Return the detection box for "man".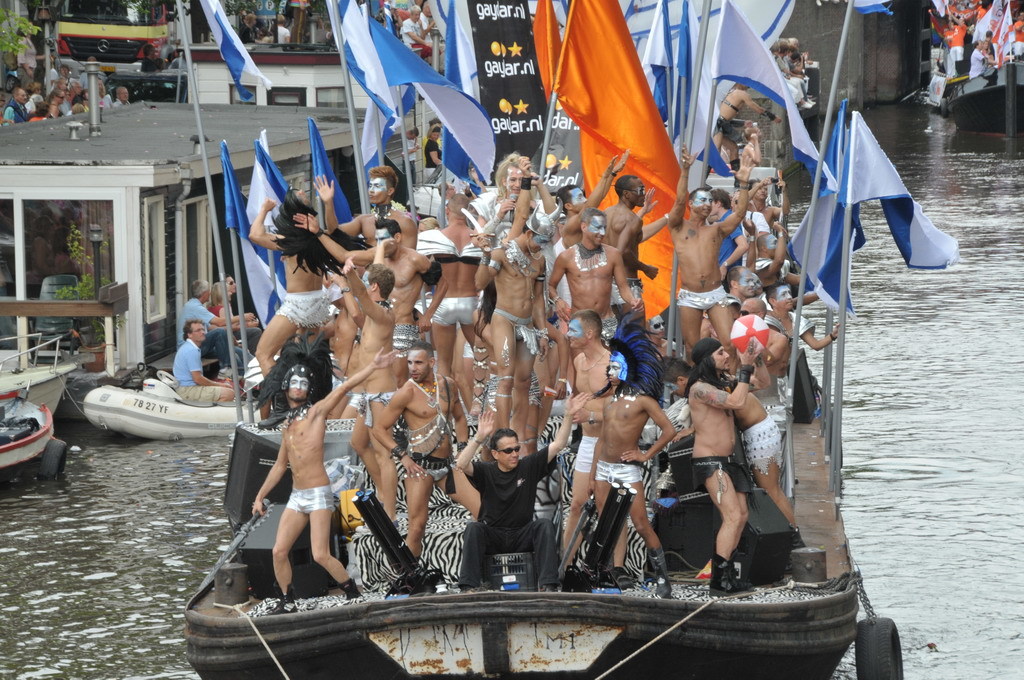
{"left": 584, "top": 327, "right": 676, "bottom": 599}.
